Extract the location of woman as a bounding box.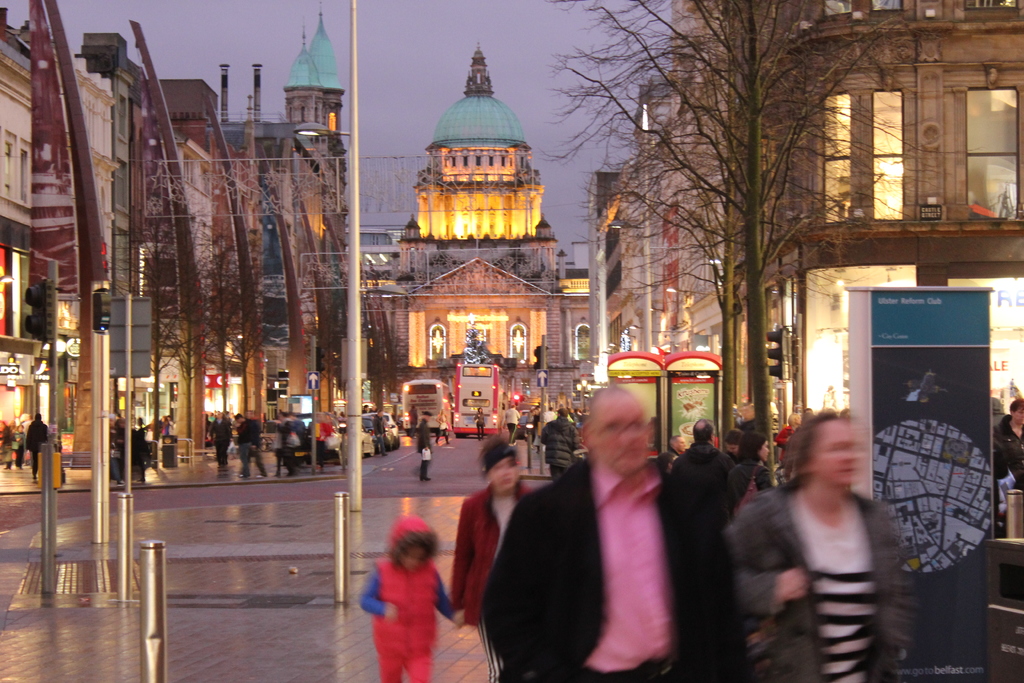
<region>433, 407, 450, 446</region>.
